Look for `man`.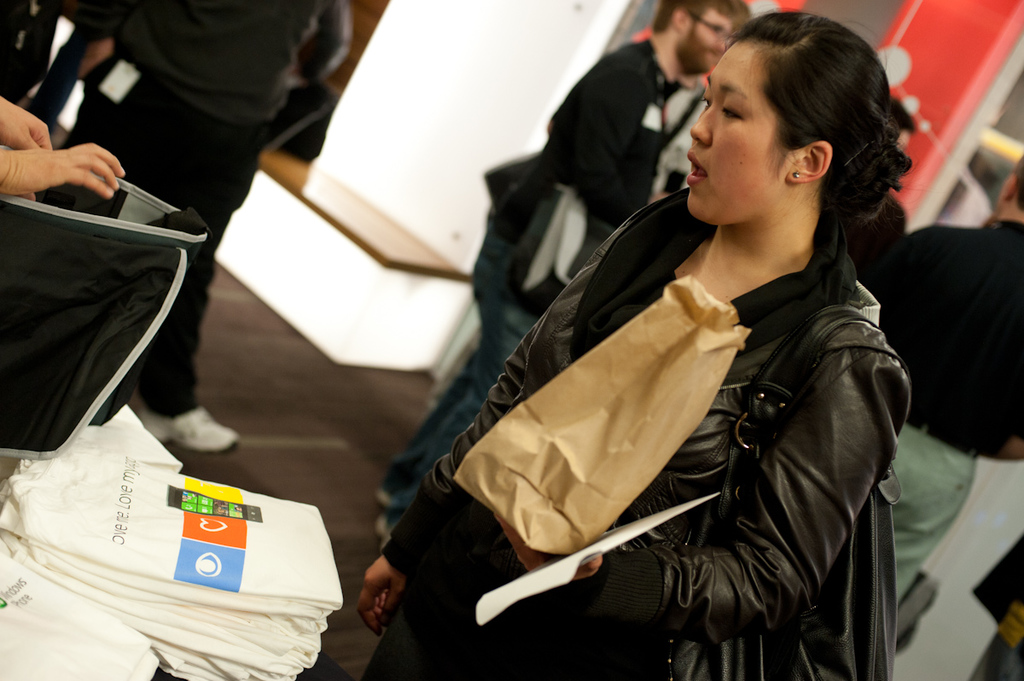
Found: pyautogui.locateOnScreen(59, 0, 333, 454).
